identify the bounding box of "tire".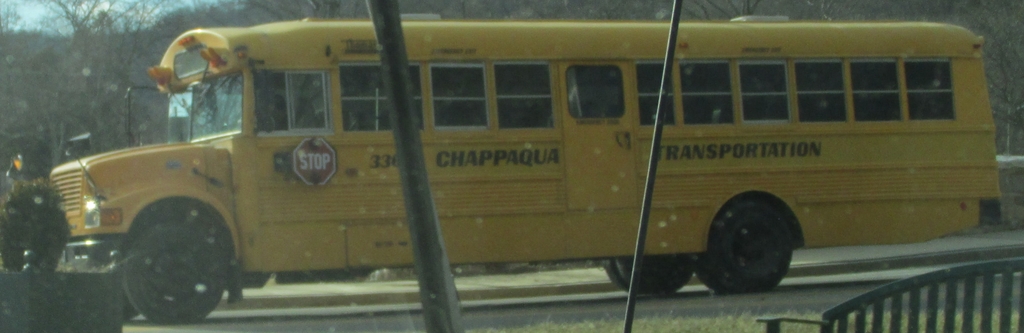
605:261:636:294.
